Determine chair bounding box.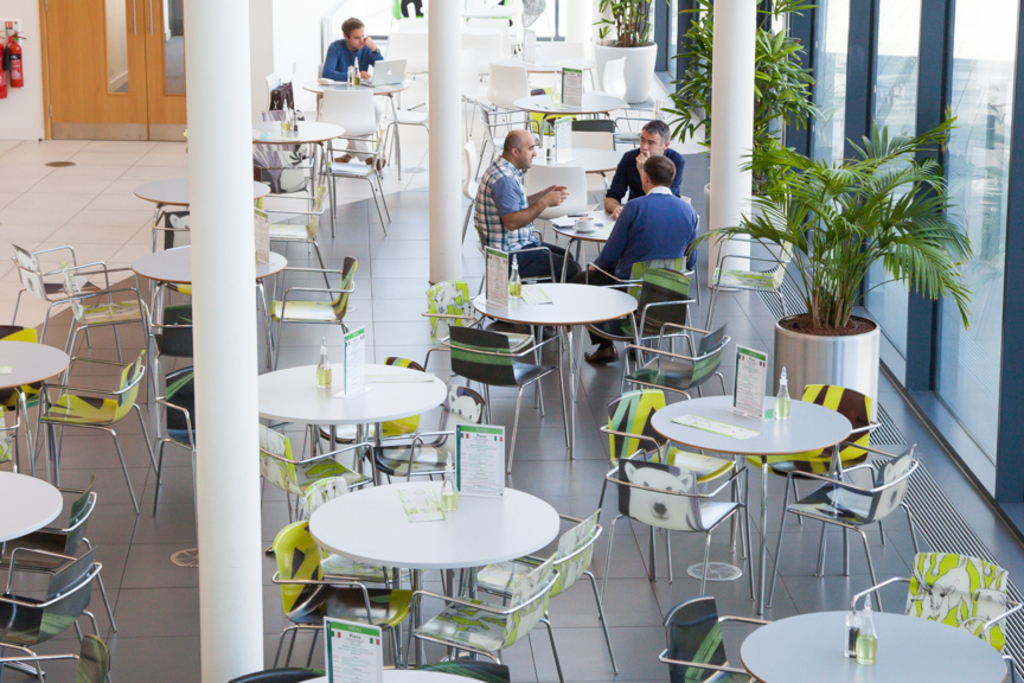
Determined: <box>520,160,600,254</box>.
